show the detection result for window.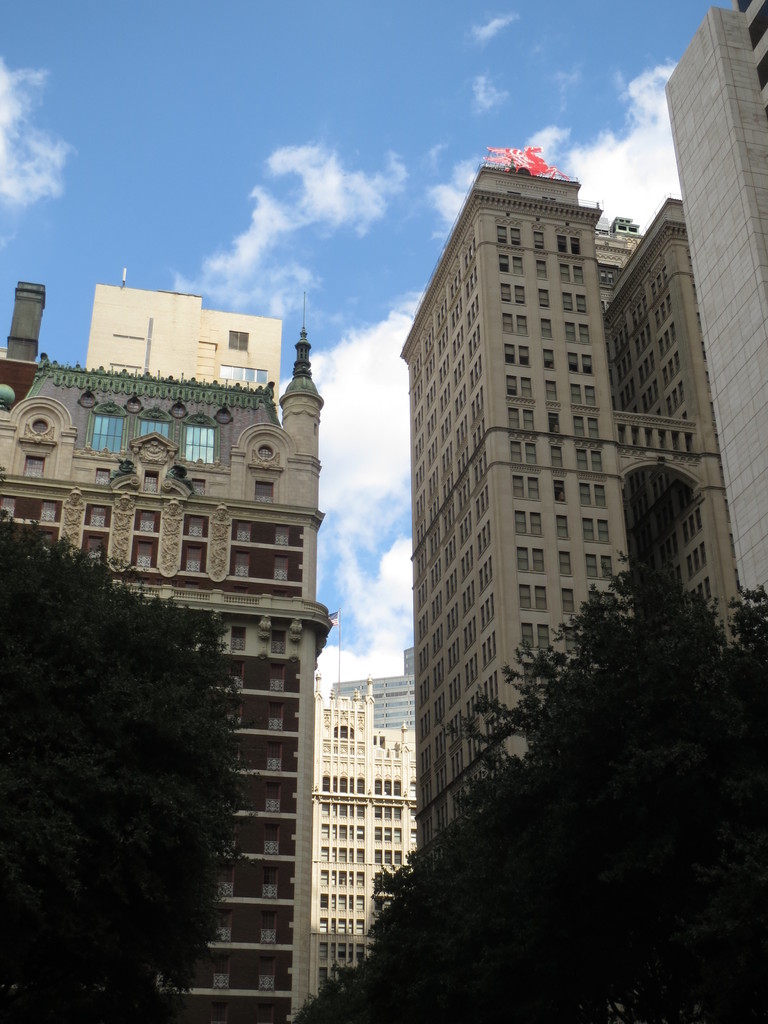
region(179, 410, 226, 463).
